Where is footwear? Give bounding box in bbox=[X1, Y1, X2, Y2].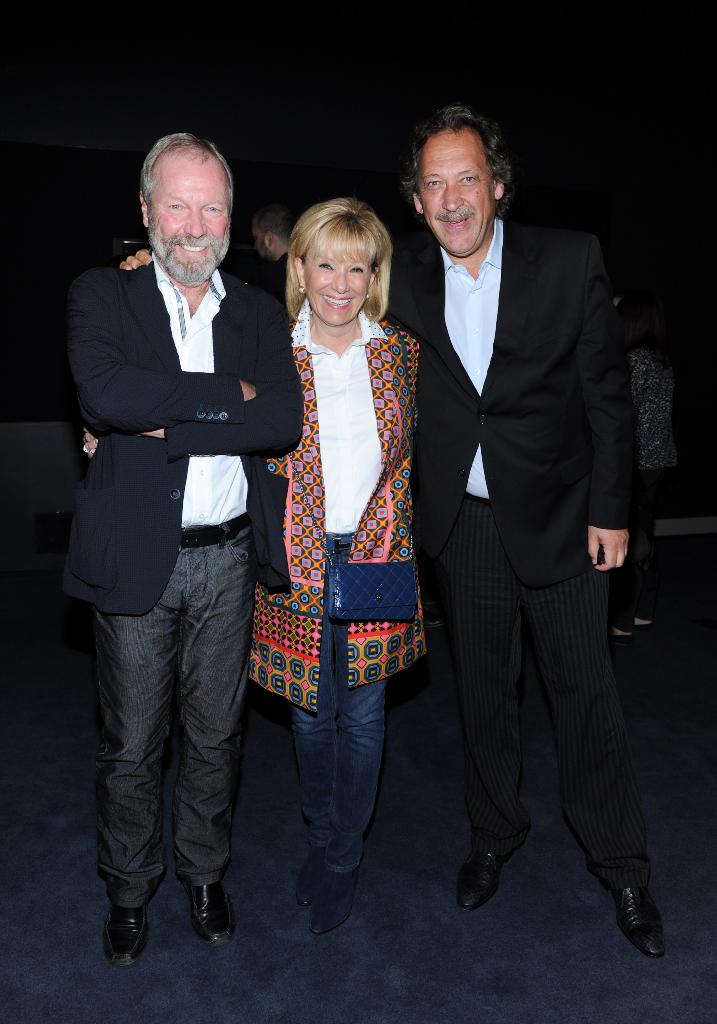
bbox=[462, 848, 520, 915].
